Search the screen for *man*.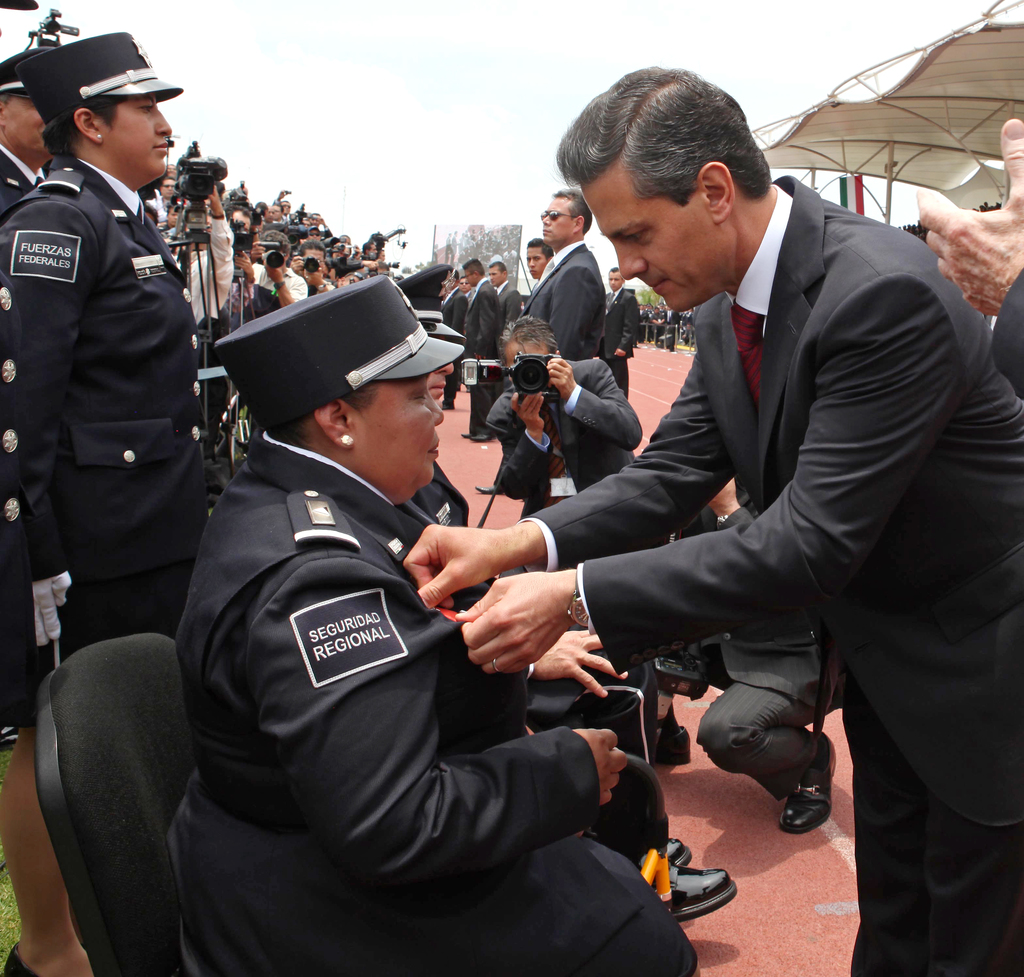
Found at l=467, t=278, r=472, b=295.
